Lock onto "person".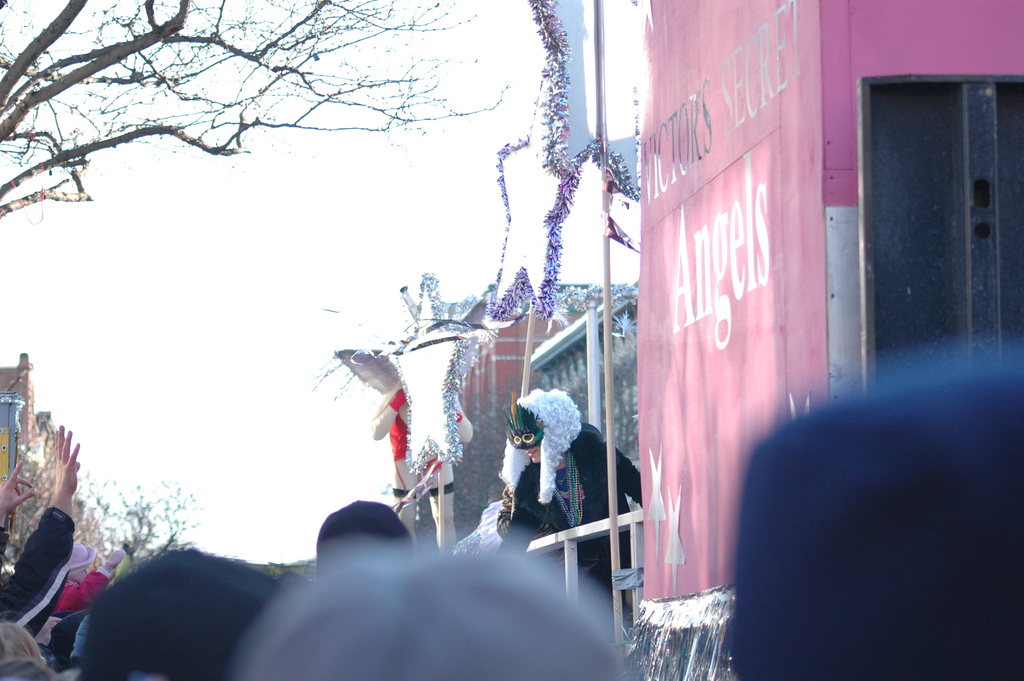
Locked: x1=227 y1=537 x2=644 y2=680.
